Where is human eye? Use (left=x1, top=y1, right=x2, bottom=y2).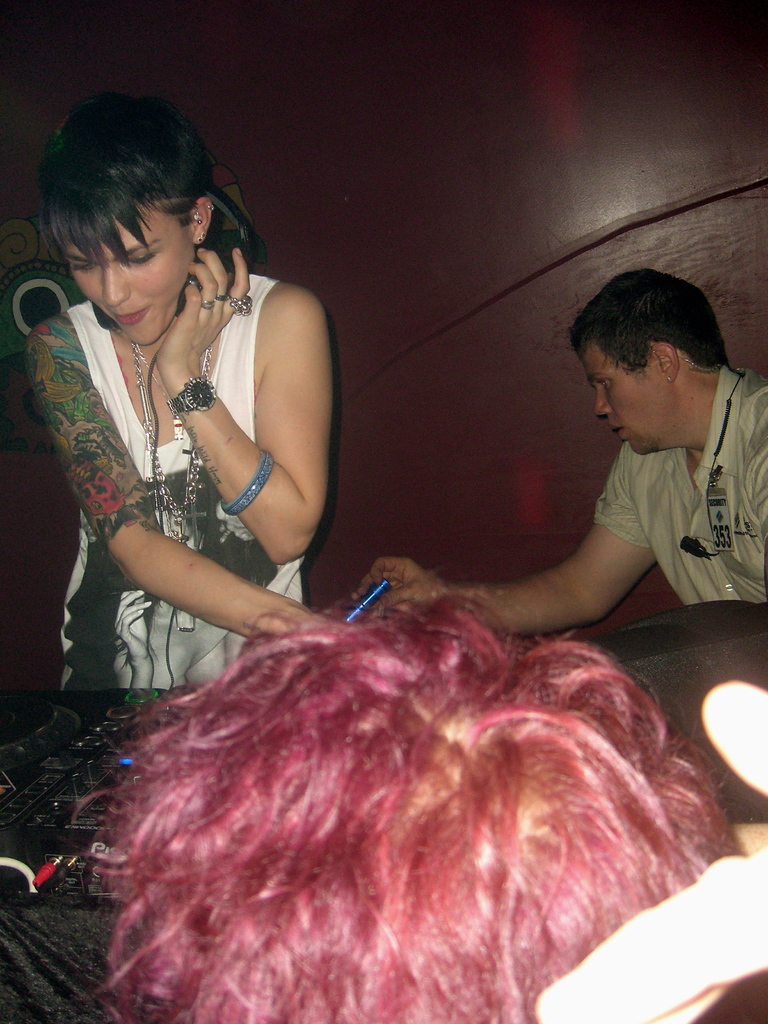
(left=595, top=378, right=612, bottom=392).
